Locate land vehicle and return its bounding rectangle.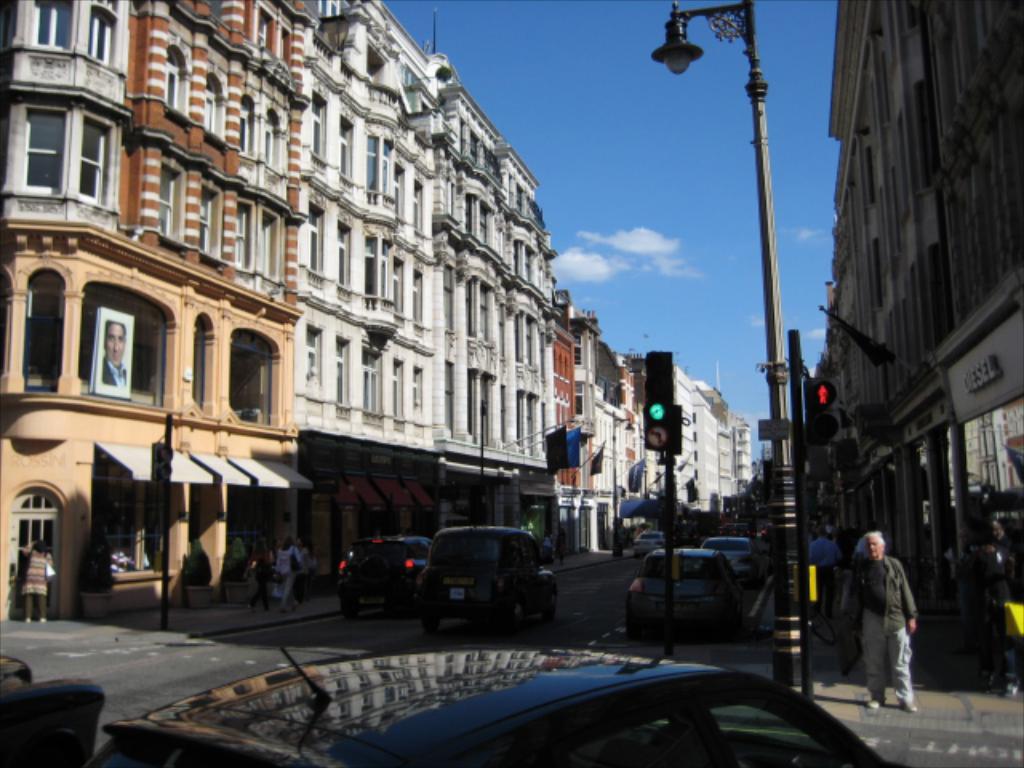
BBox(630, 530, 662, 554).
